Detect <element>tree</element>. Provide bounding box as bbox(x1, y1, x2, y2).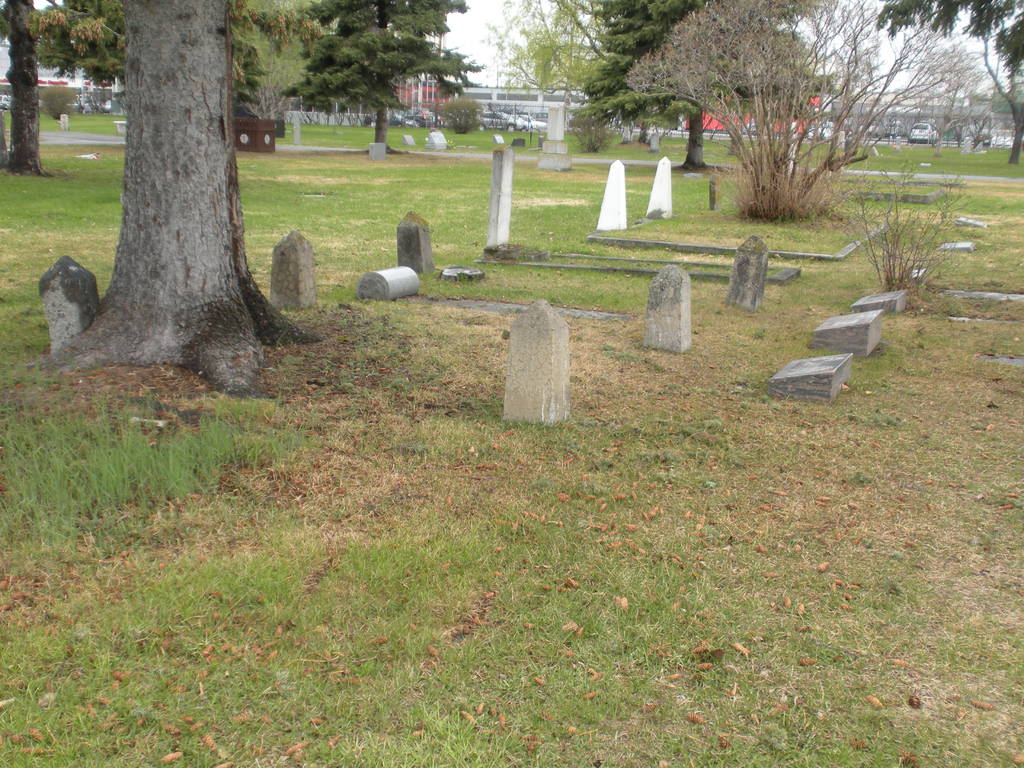
bbox(477, 0, 847, 172).
